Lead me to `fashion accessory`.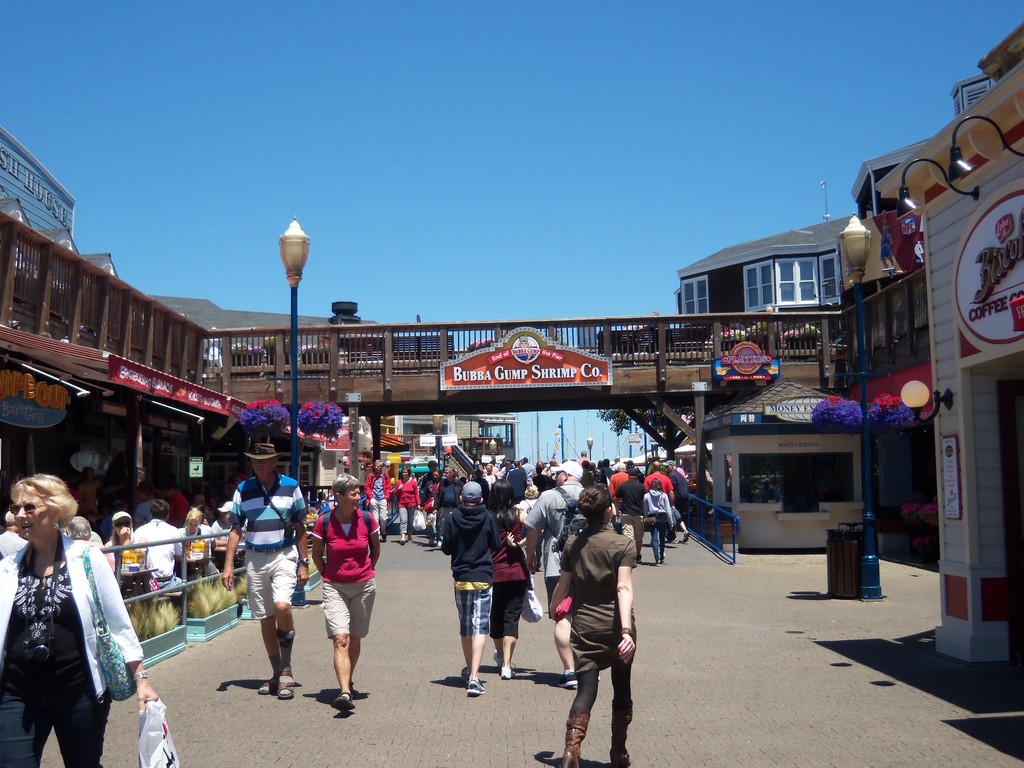
Lead to Rect(500, 667, 516, 681).
